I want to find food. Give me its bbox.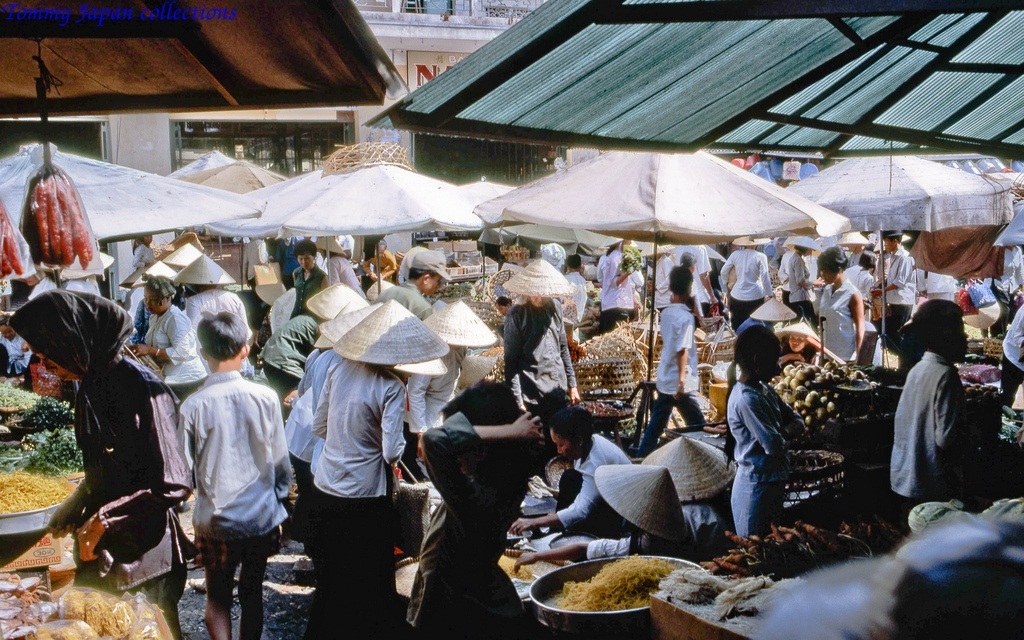
left=553, top=544, right=704, bottom=617.
